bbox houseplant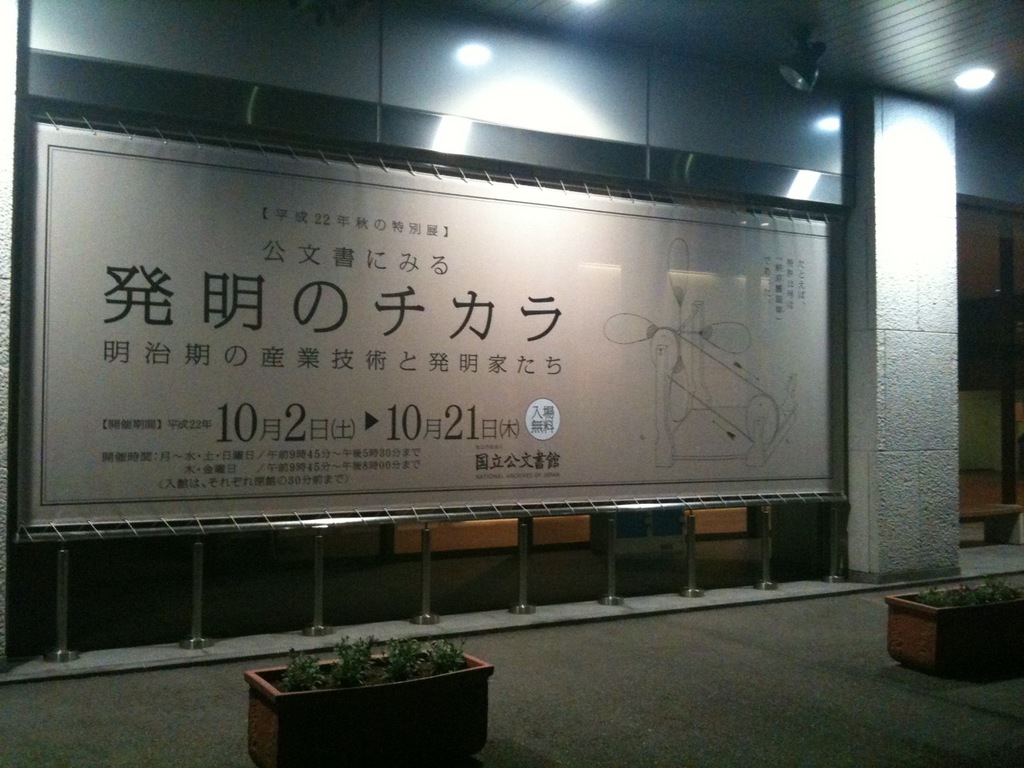
box=[882, 571, 1023, 682]
